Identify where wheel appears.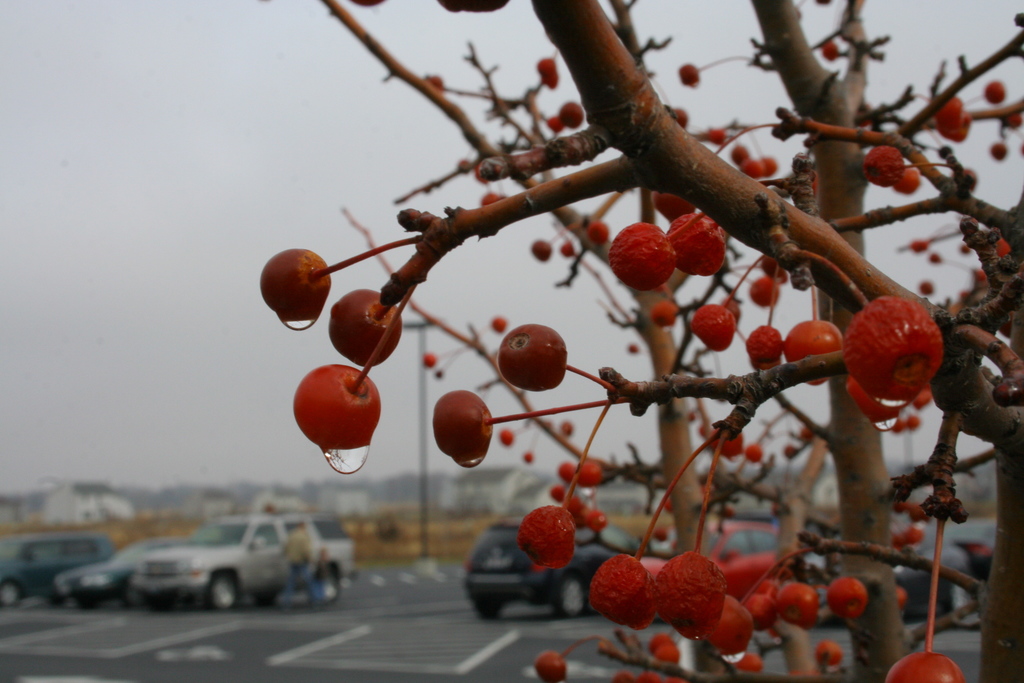
Appears at l=557, t=579, r=588, b=617.
